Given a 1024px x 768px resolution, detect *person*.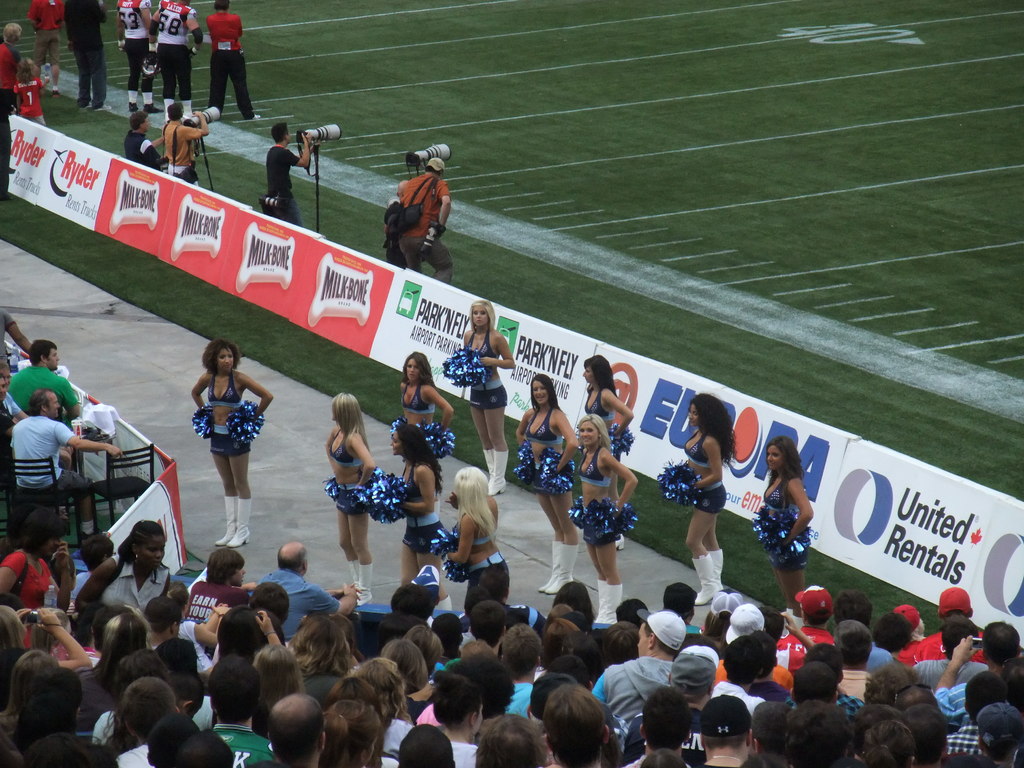
(x1=331, y1=693, x2=404, y2=767).
